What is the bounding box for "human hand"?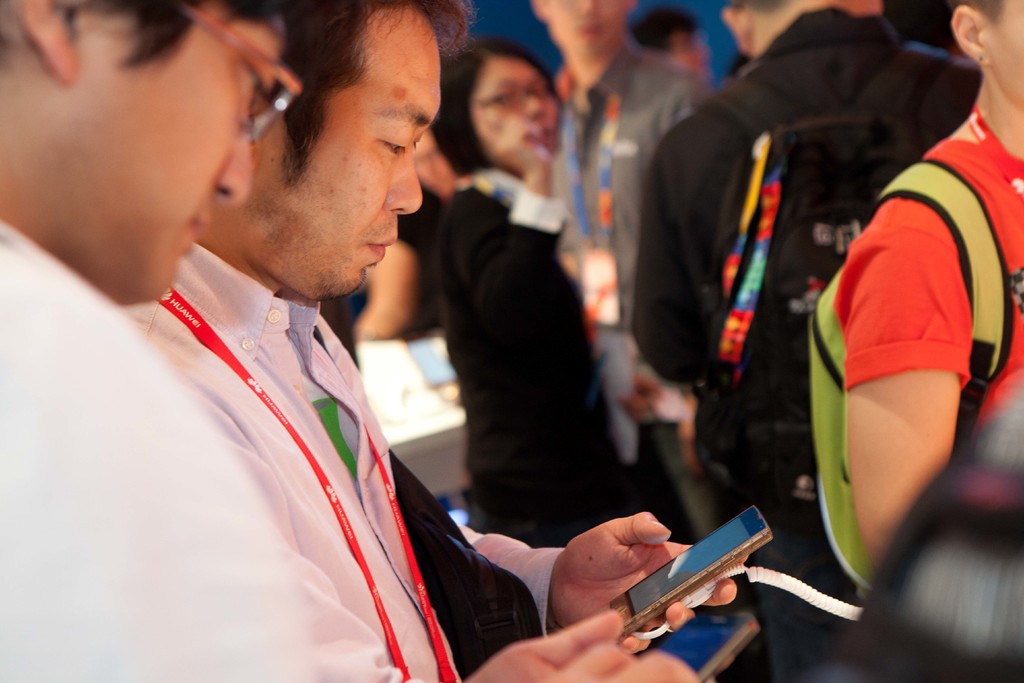
616,372,665,423.
